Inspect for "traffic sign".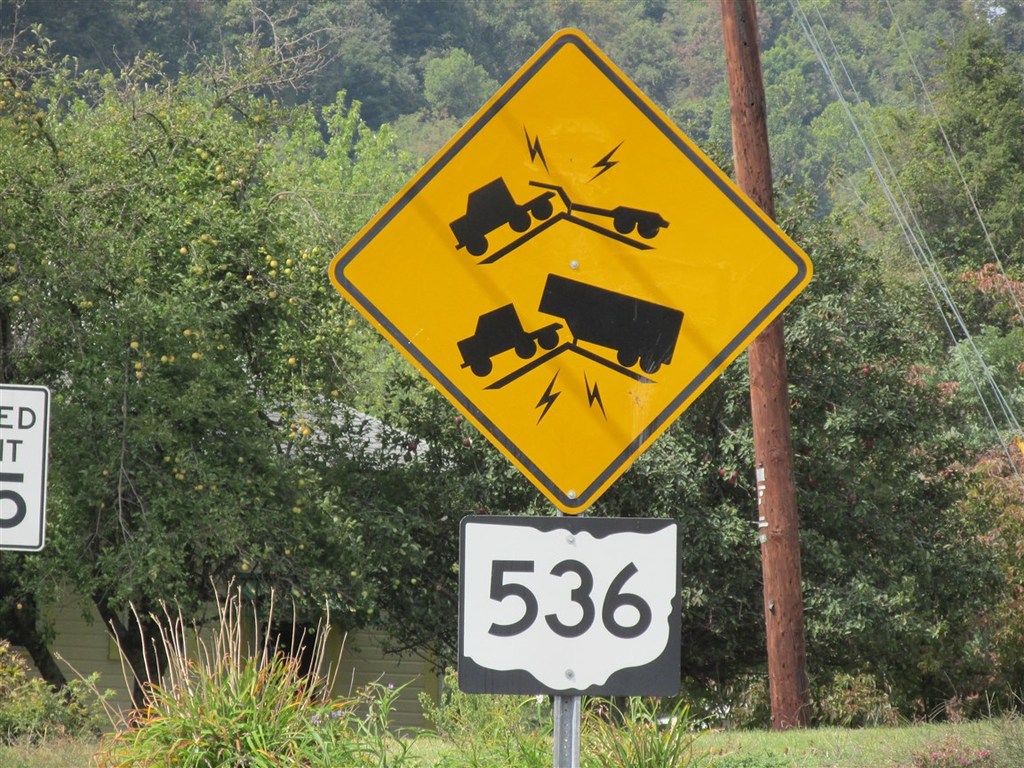
Inspection: bbox=(462, 516, 679, 701).
